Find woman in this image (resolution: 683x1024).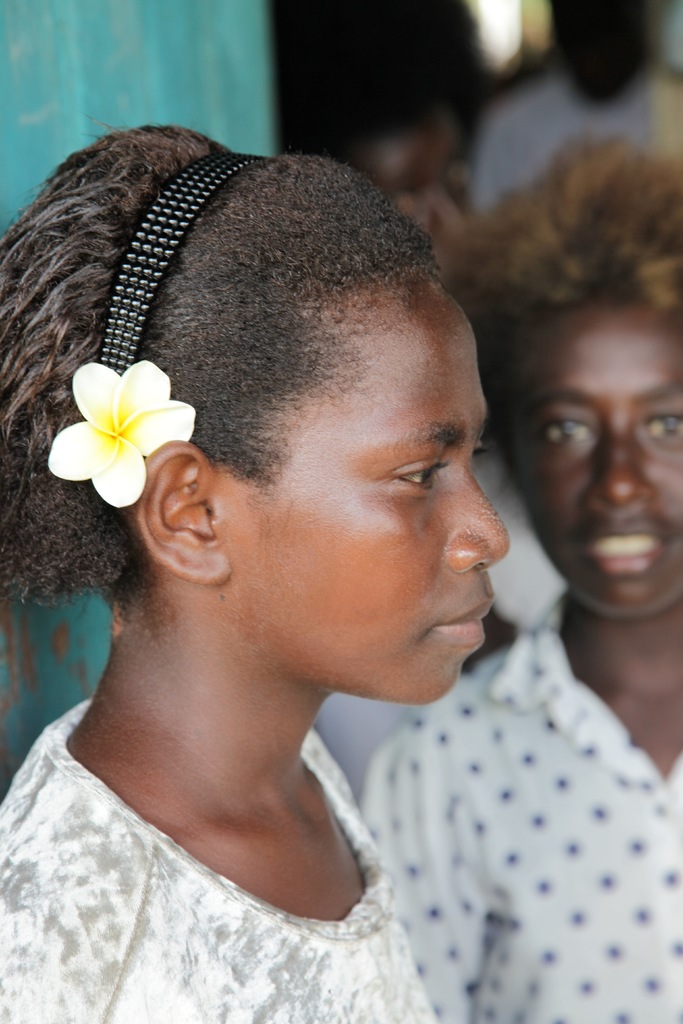
locate(0, 125, 503, 1005).
